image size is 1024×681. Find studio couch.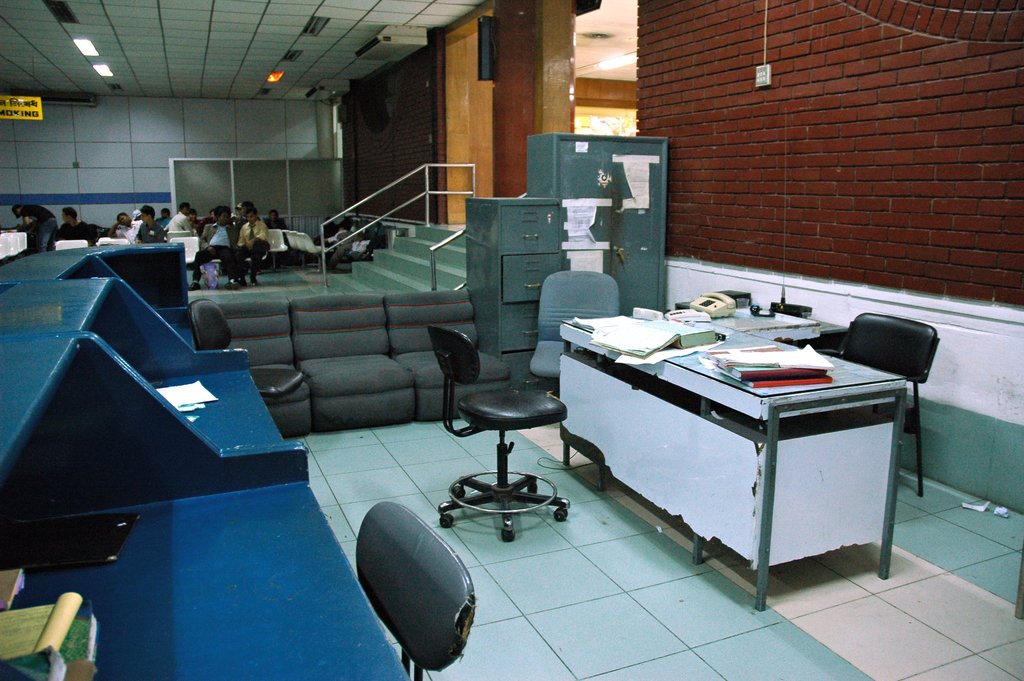
[193, 291, 515, 434].
